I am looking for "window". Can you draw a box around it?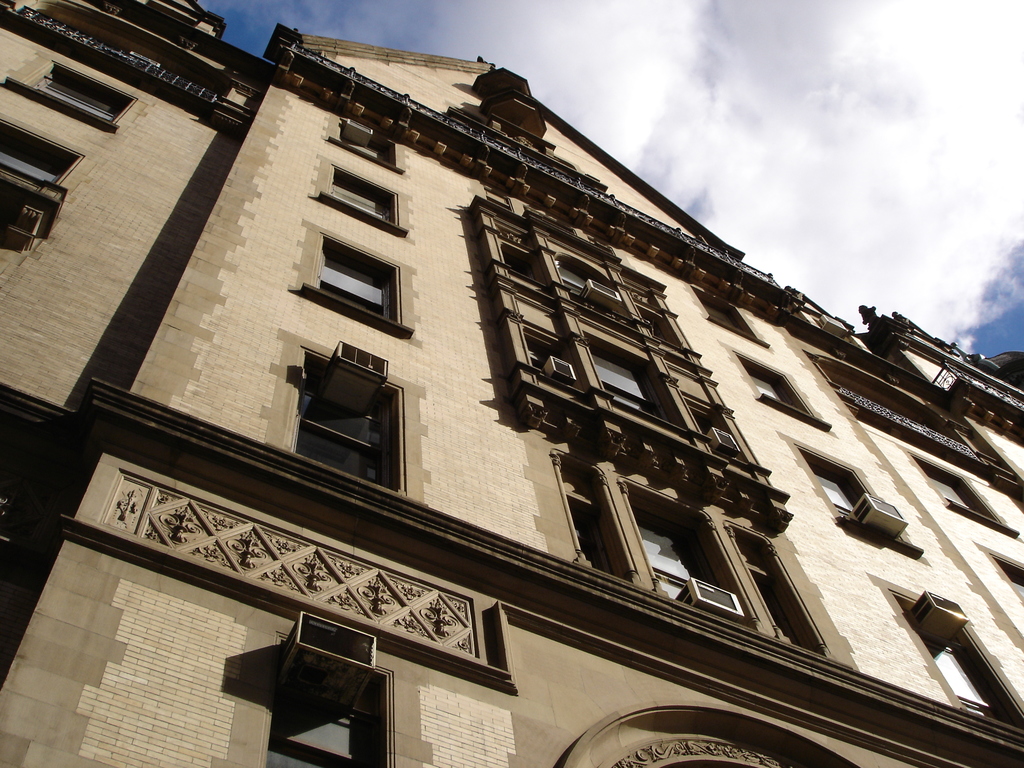
Sure, the bounding box is BBox(536, 342, 566, 371).
